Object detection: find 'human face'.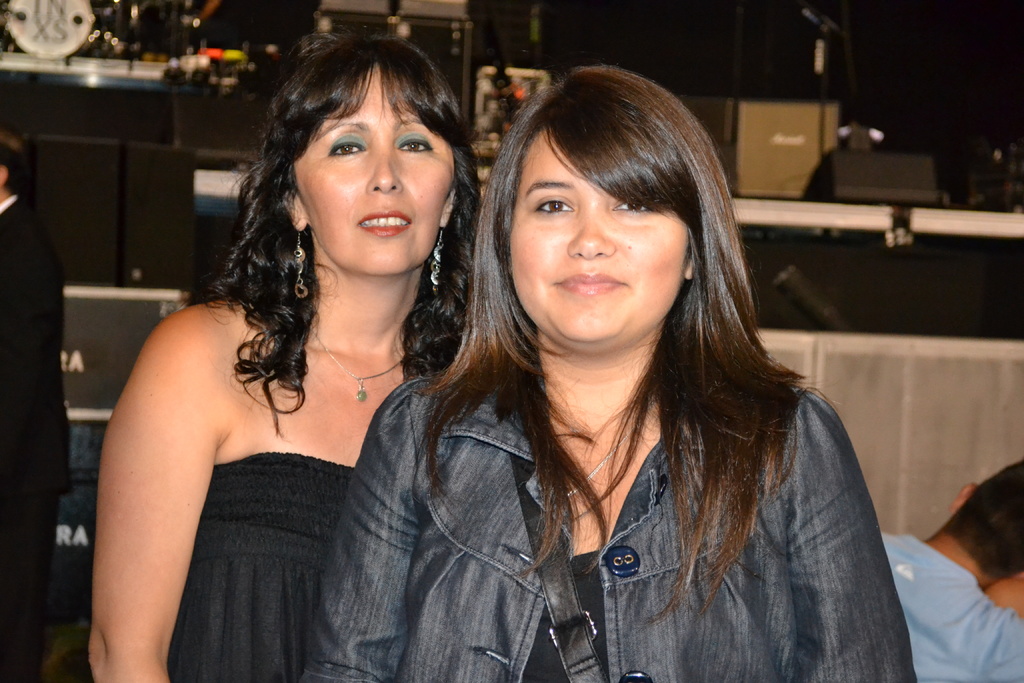
<box>507,136,684,347</box>.
